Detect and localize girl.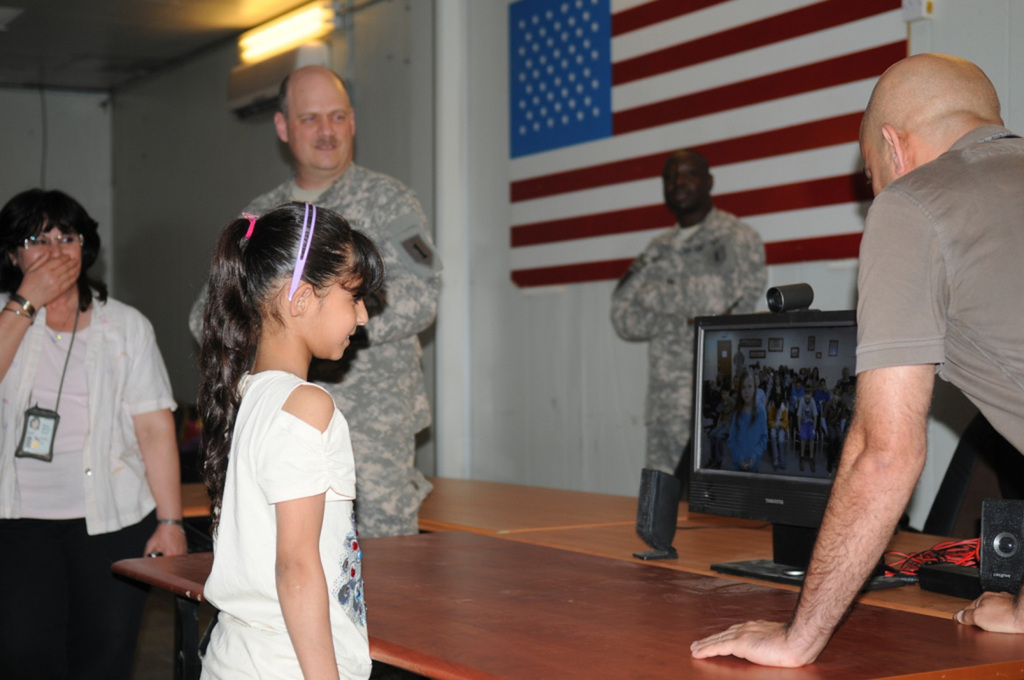
Localized at [x1=727, y1=371, x2=769, y2=470].
